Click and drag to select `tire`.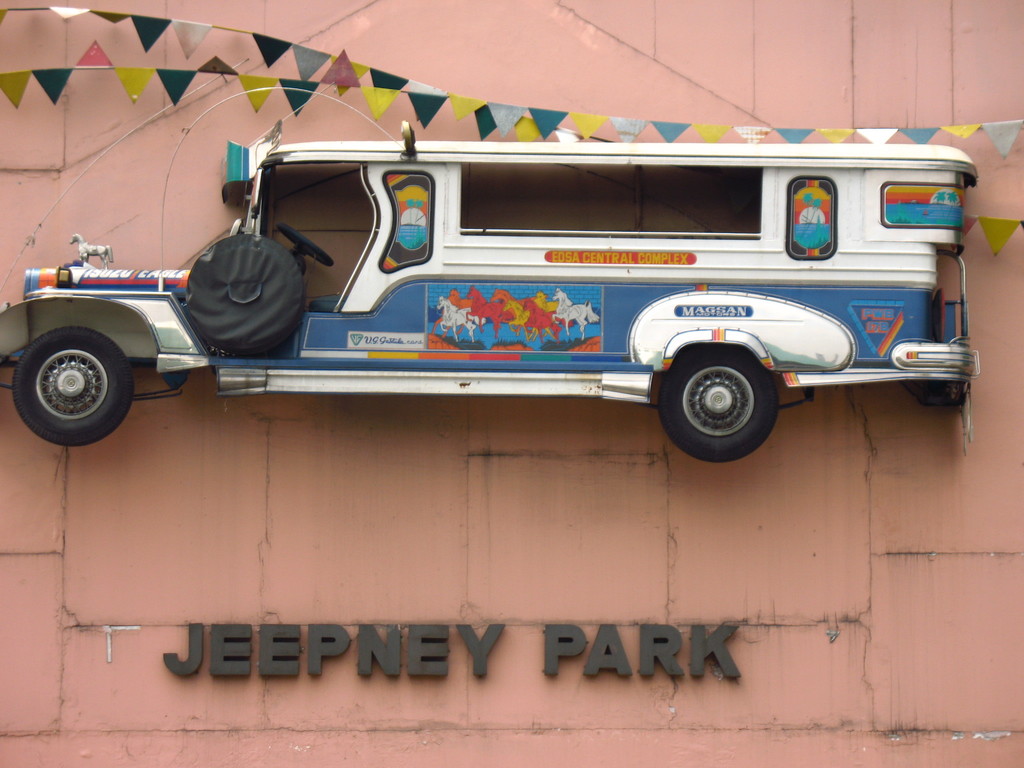
Selection: (12, 327, 134, 444).
